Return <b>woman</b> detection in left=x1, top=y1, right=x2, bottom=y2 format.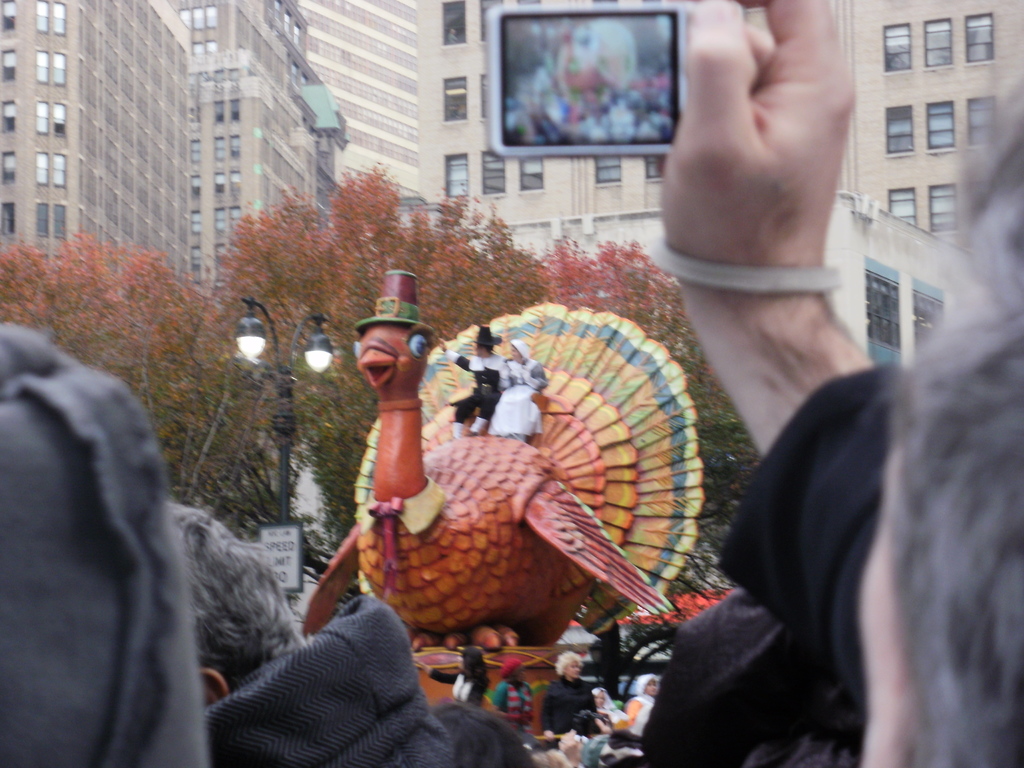
left=410, top=647, right=490, bottom=709.
